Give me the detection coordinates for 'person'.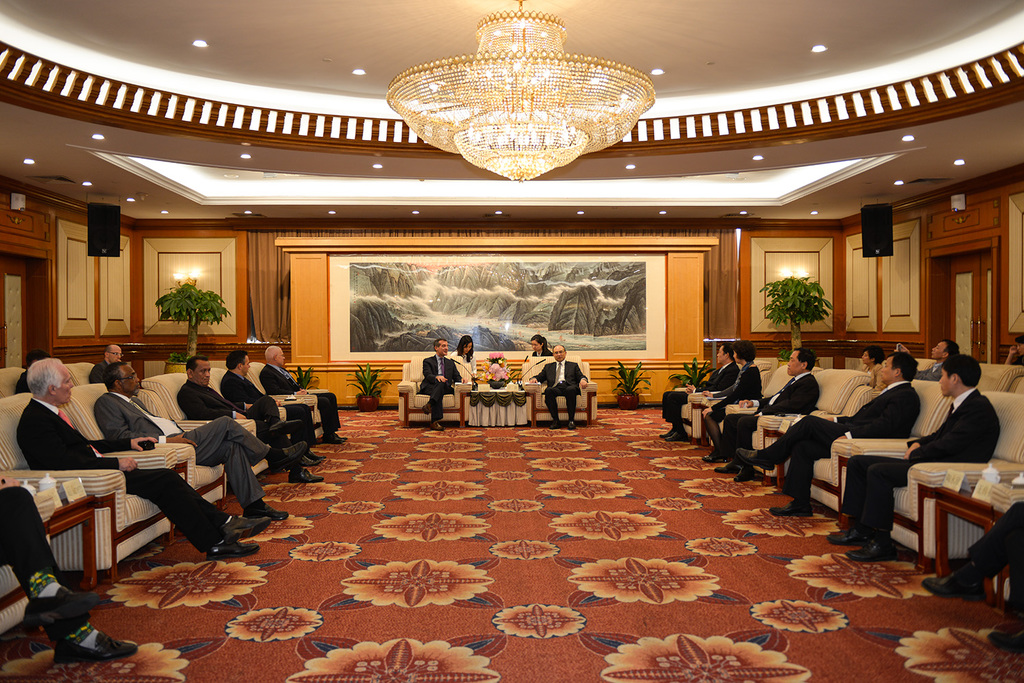
Rect(261, 345, 348, 445).
